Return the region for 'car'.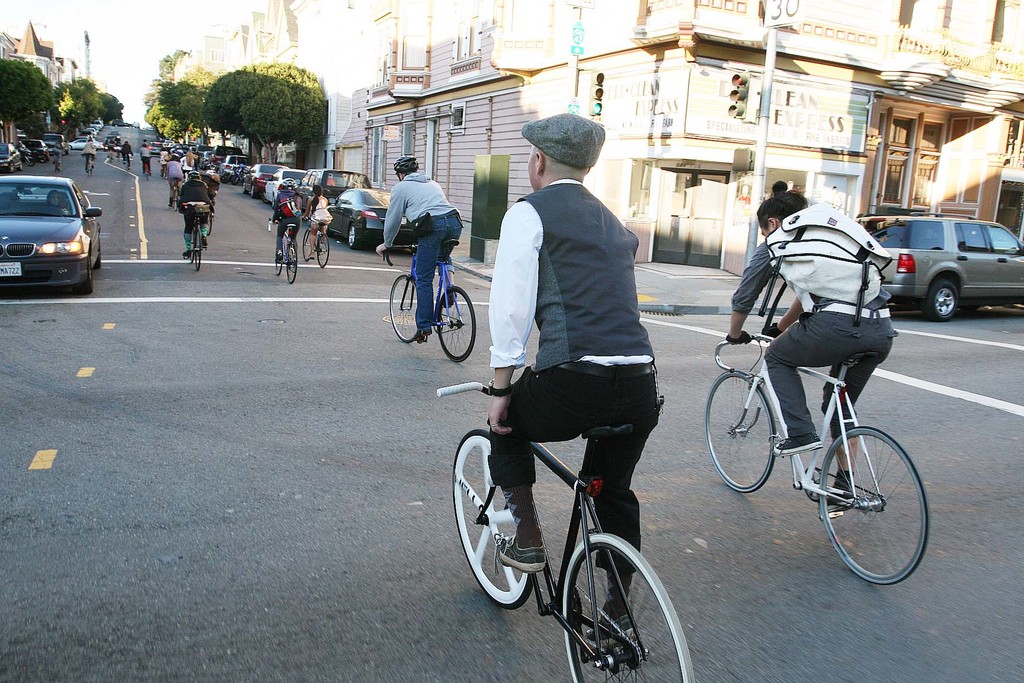
(left=143, top=126, right=155, bottom=130).
